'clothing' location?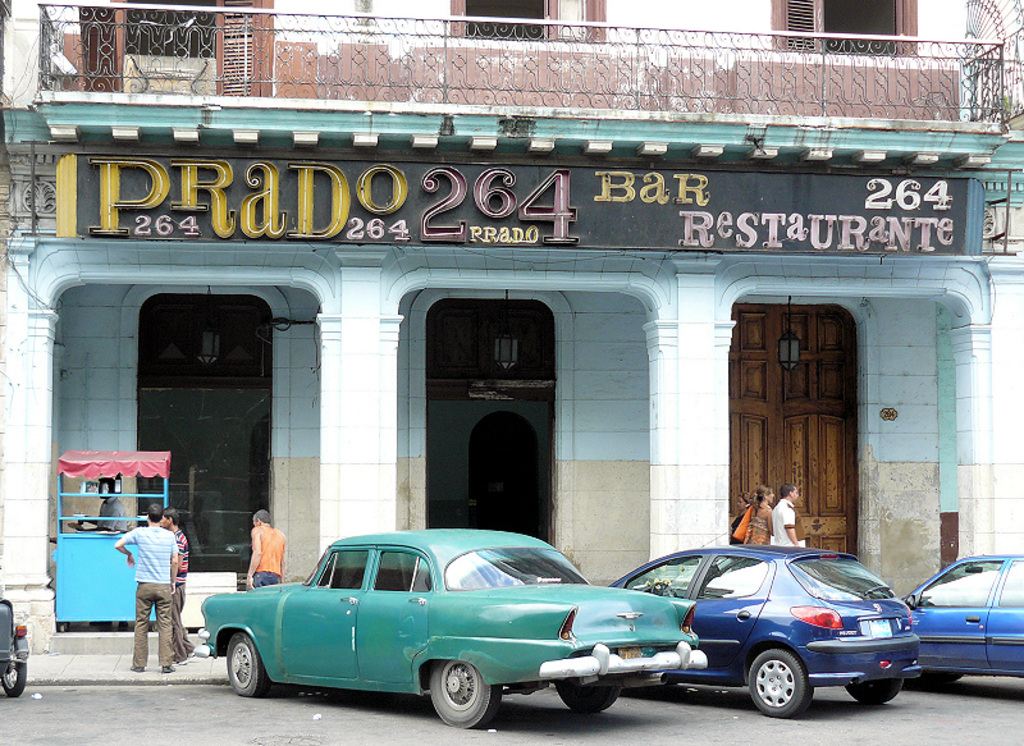
box=[772, 499, 796, 545]
